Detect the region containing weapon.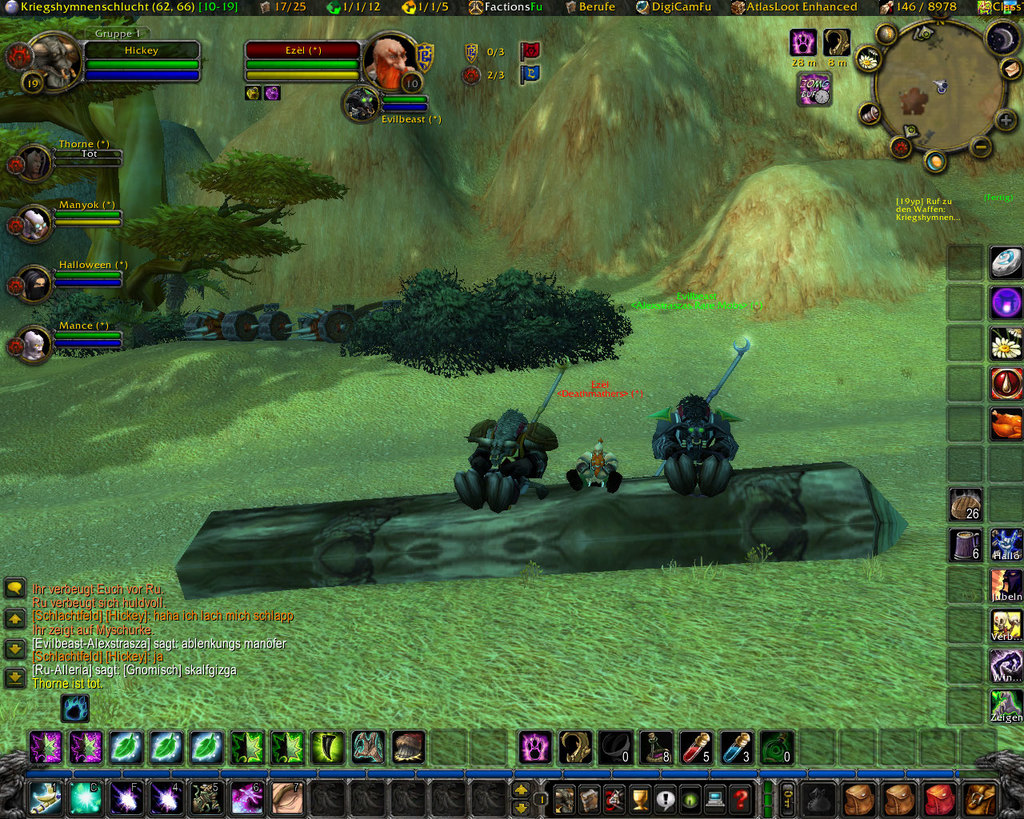
(507,358,560,445).
